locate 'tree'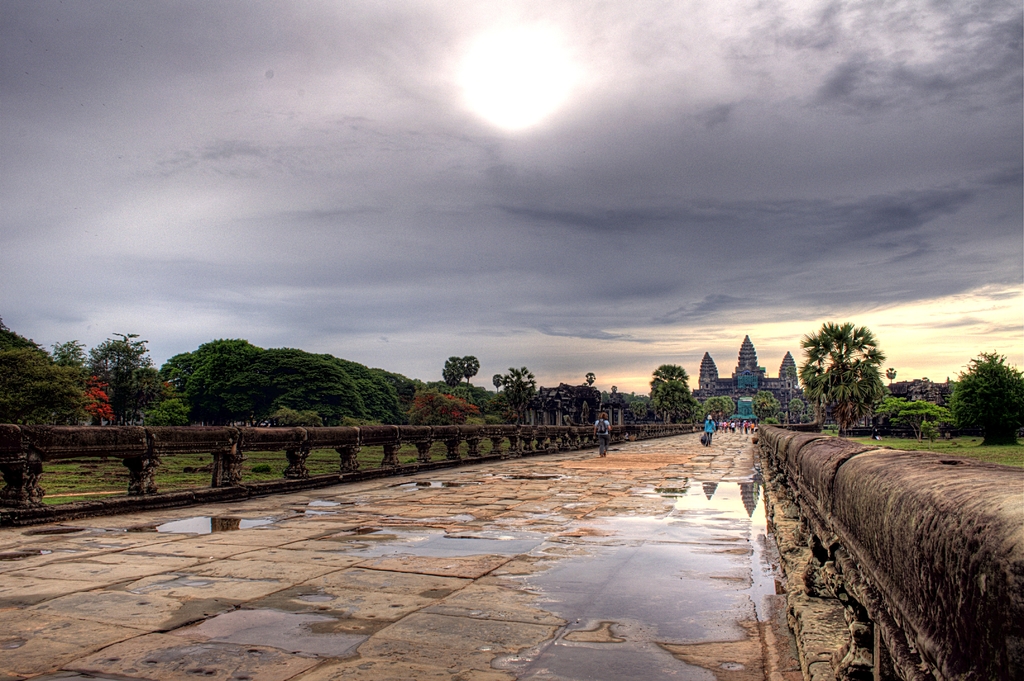
786 396 804 421
